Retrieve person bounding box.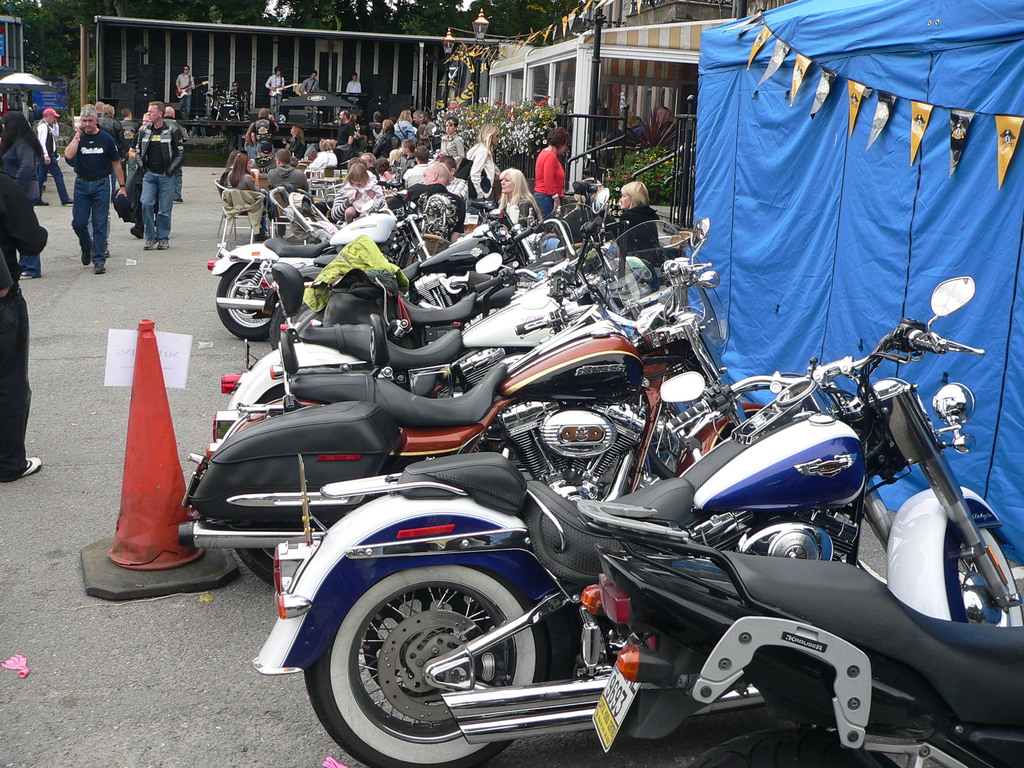
Bounding box: [267, 65, 280, 114].
